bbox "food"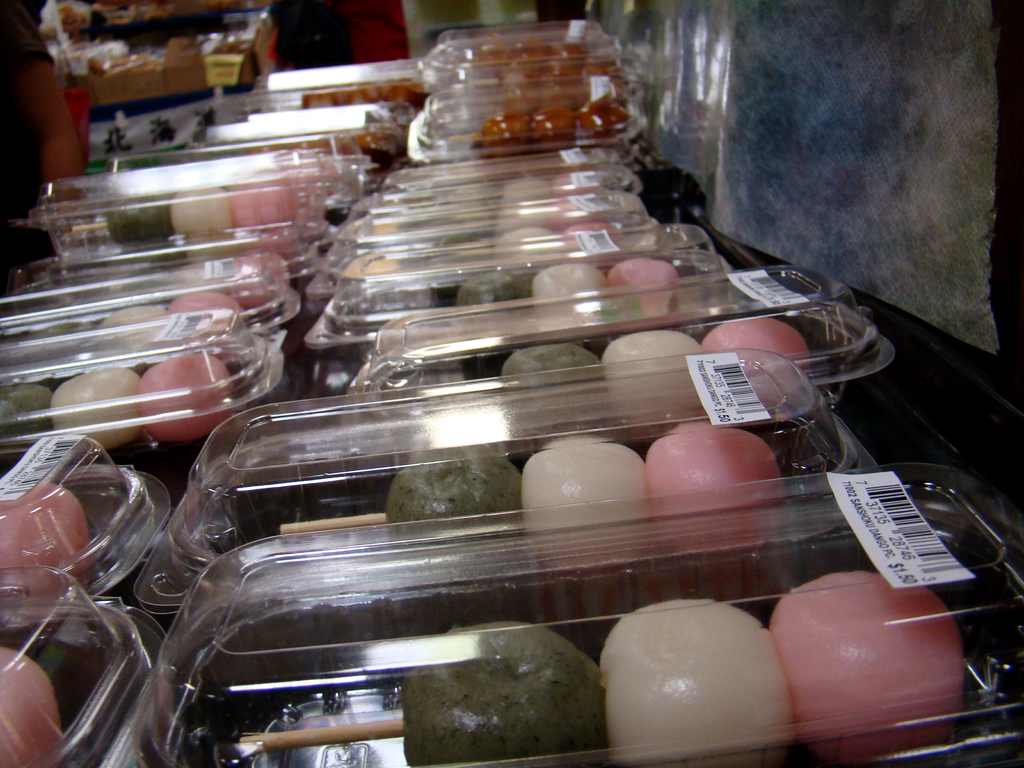
<bbox>507, 40, 550, 62</bbox>
